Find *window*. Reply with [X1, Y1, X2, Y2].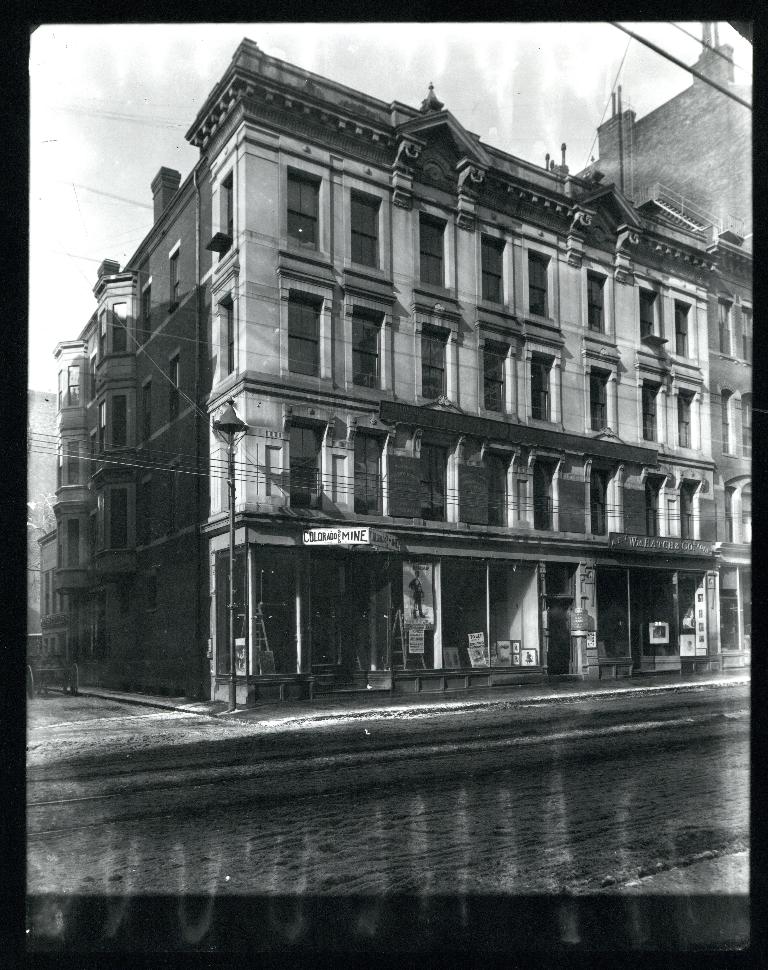
[590, 469, 607, 533].
